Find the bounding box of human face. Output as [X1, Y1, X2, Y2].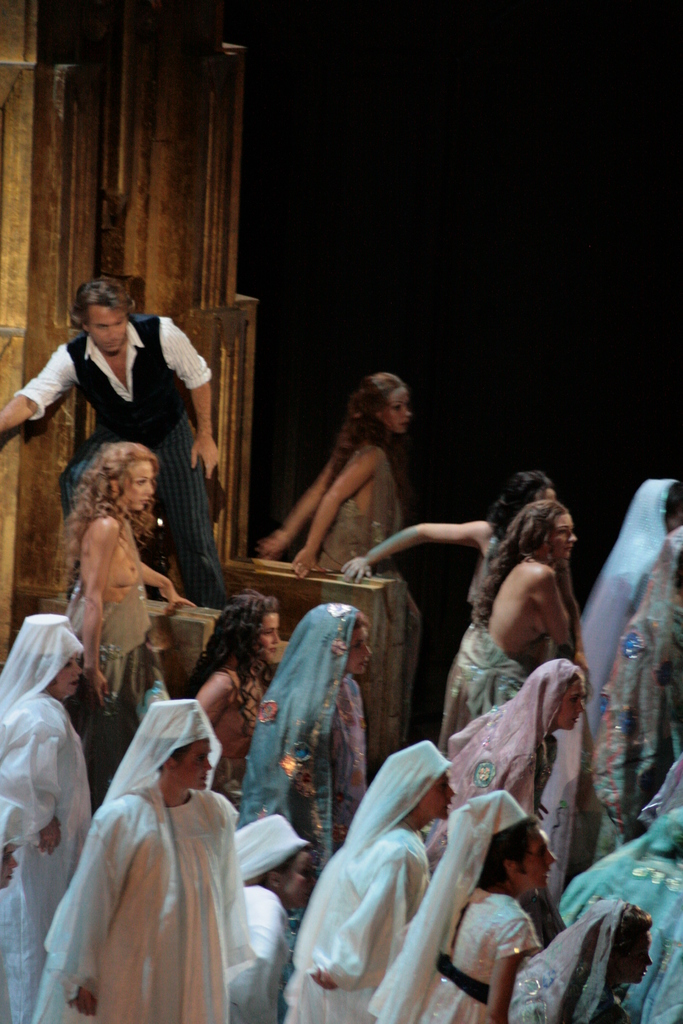
[417, 769, 456, 818].
